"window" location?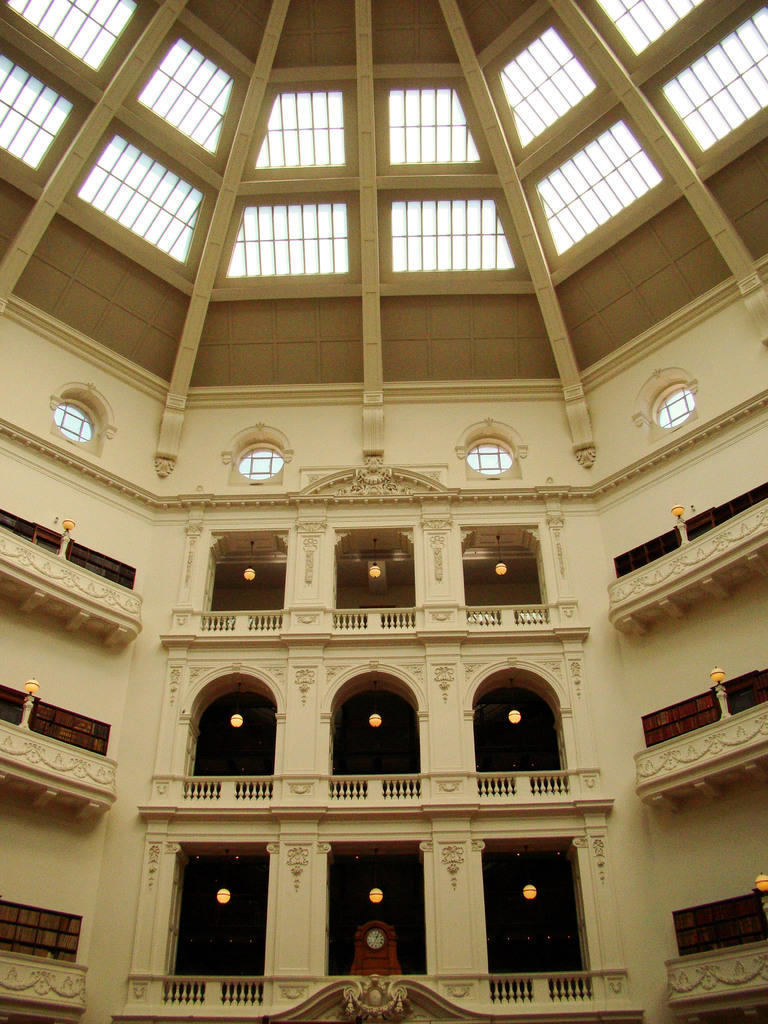
pyautogui.locateOnScreen(58, 407, 93, 449)
